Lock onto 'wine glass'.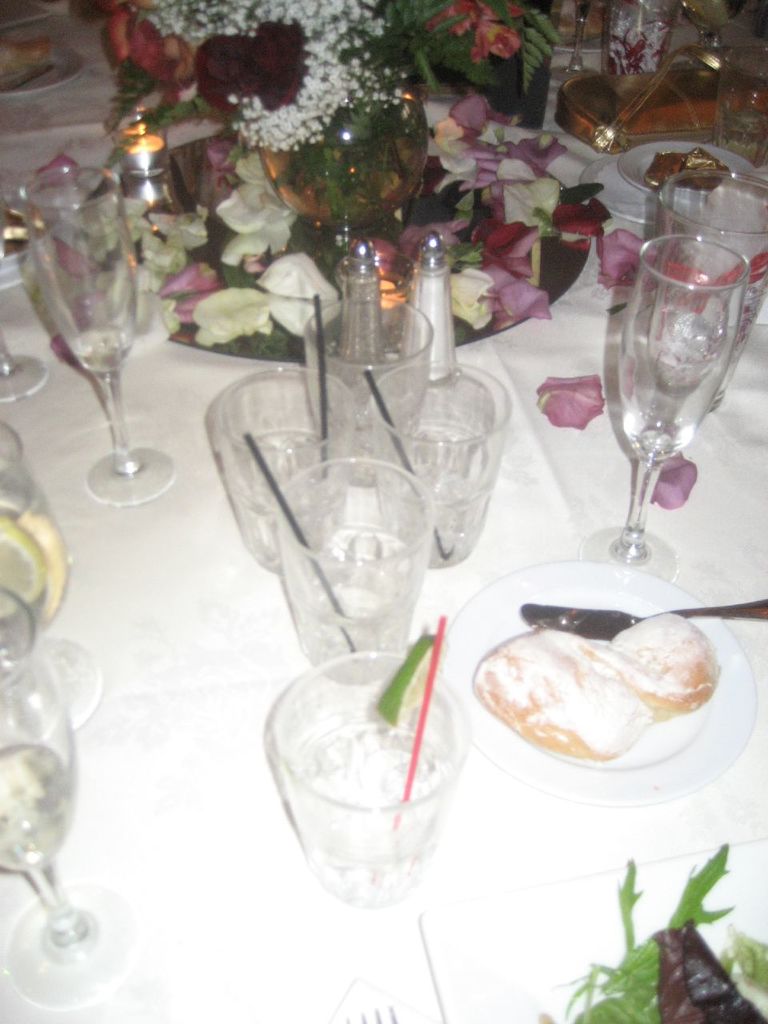
Locked: x1=579, y1=241, x2=746, y2=577.
